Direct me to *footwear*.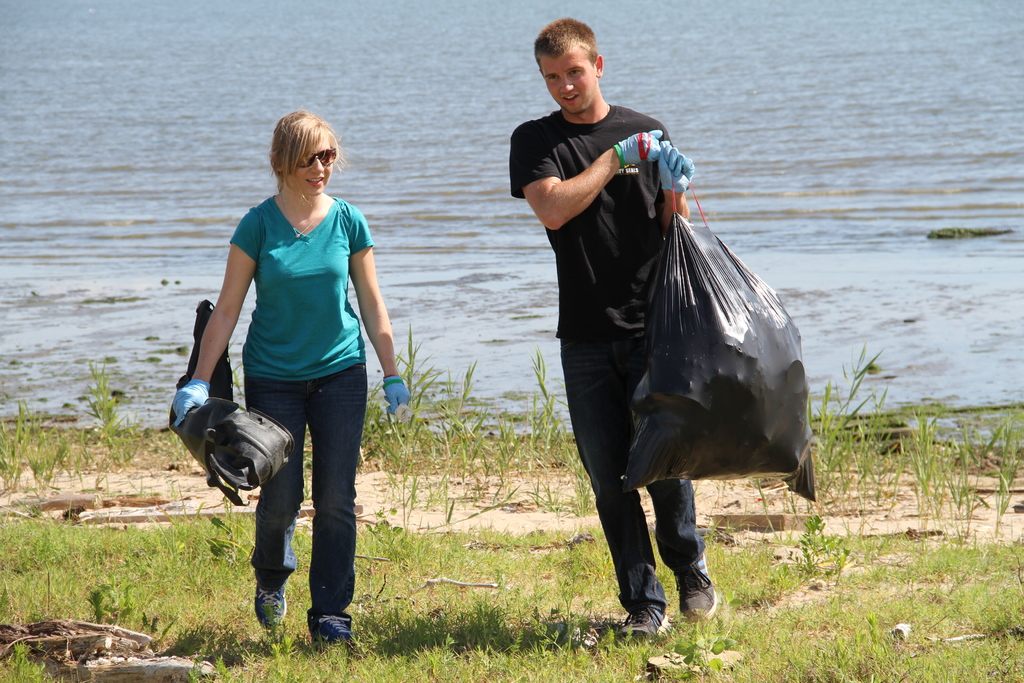
Direction: 621/577/687/643.
